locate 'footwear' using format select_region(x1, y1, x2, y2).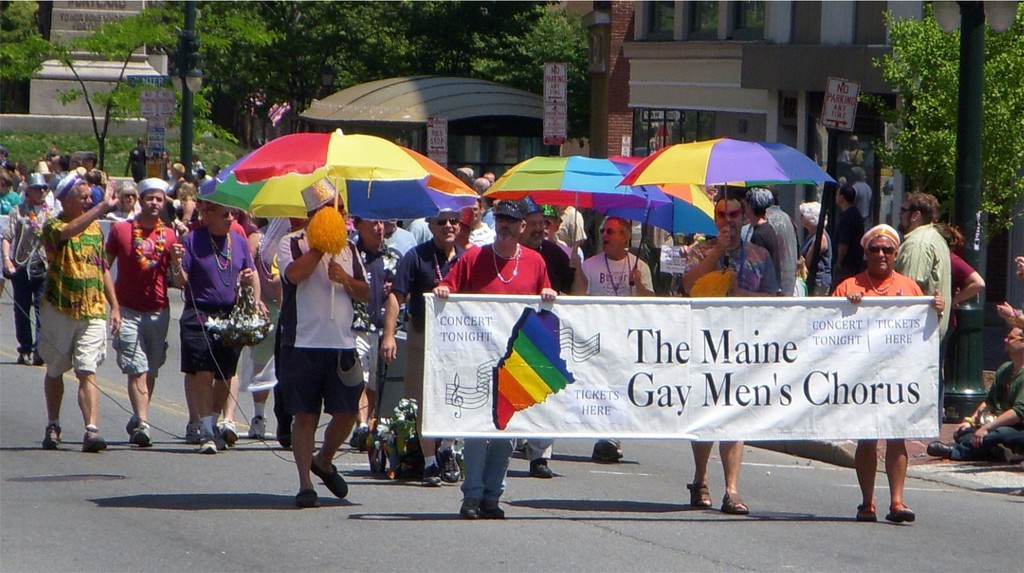
select_region(438, 446, 462, 481).
